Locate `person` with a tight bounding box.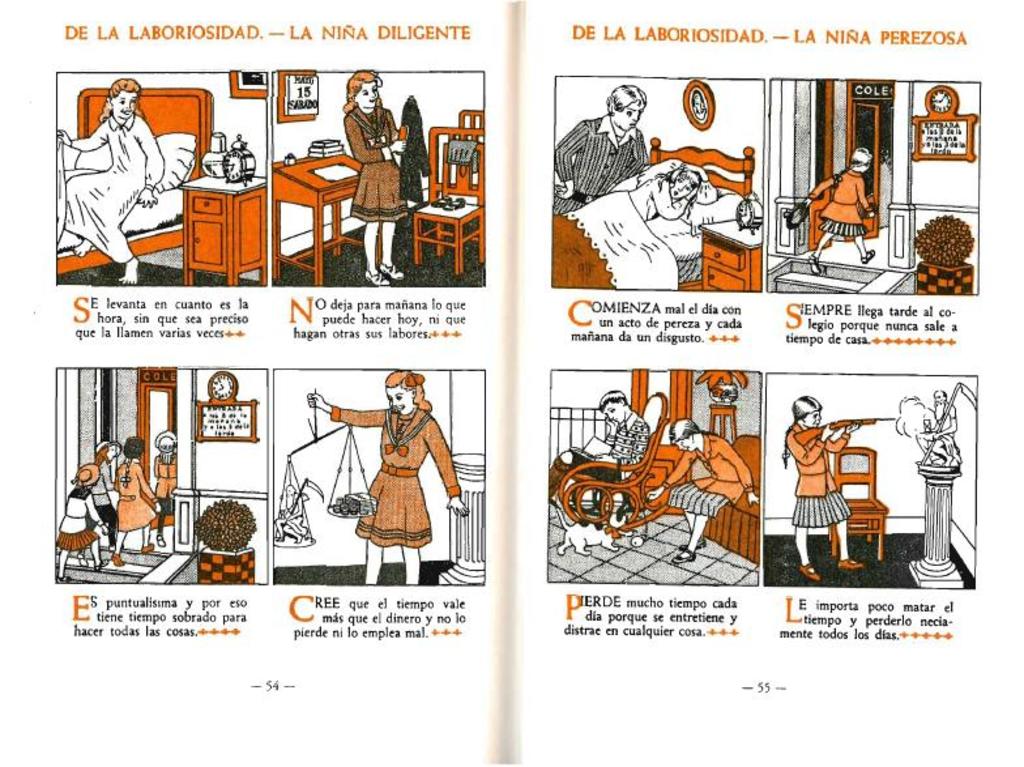
crop(342, 72, 410, 286).
